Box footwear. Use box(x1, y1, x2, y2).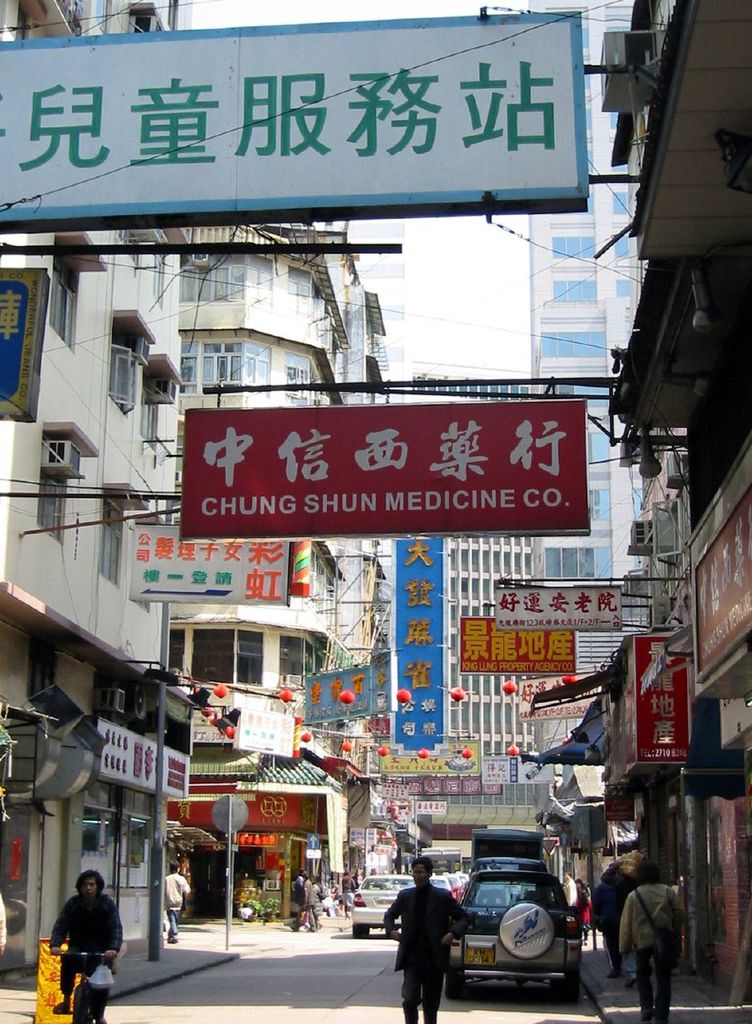
box(170, 934, 177, 942).
